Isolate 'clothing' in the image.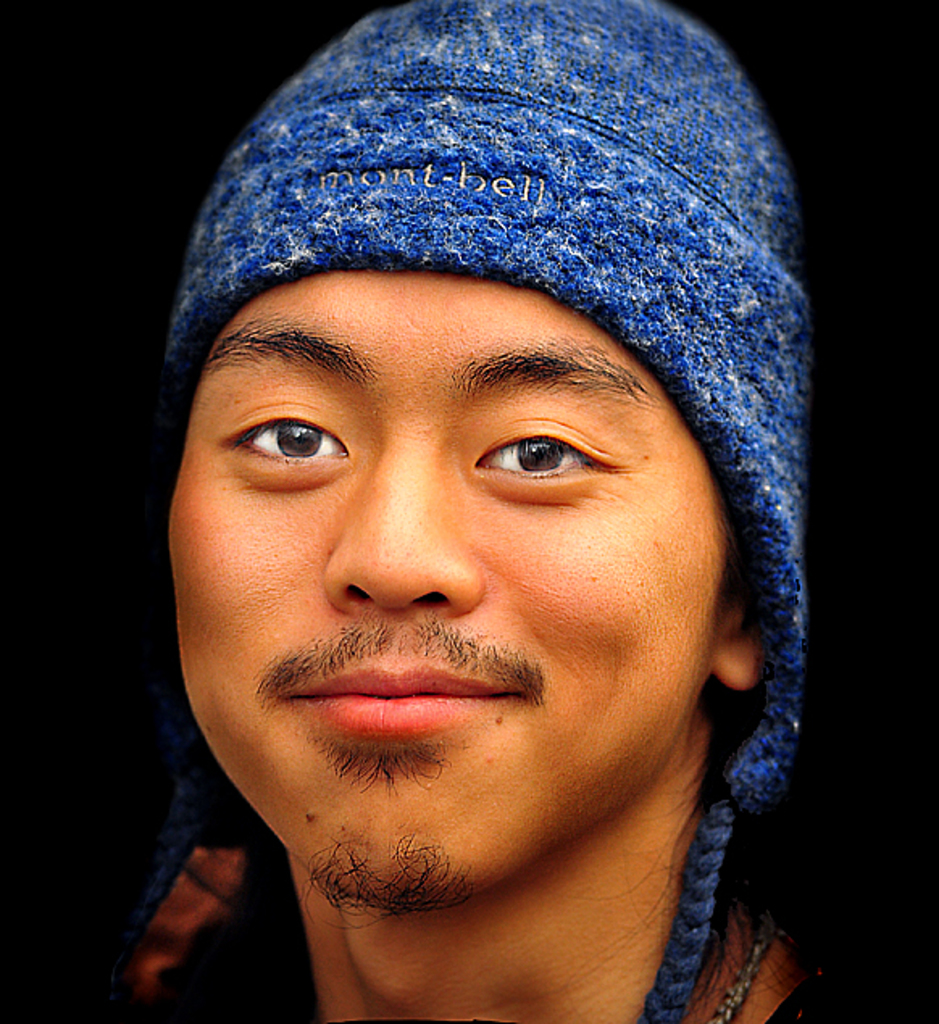
Isolated region: pyautogui.locateOnScreen(145, 0, 818, 1022).
